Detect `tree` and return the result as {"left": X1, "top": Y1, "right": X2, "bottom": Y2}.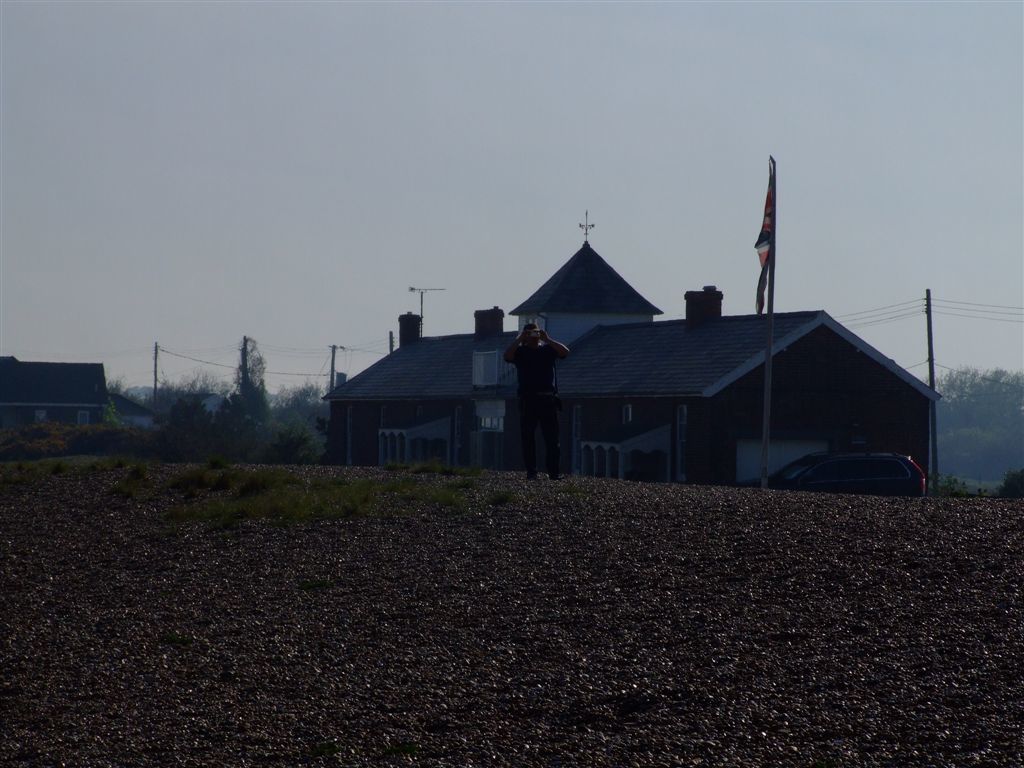
{"left": 140, "top": 365, "right": 220, "bottom": 417}.
